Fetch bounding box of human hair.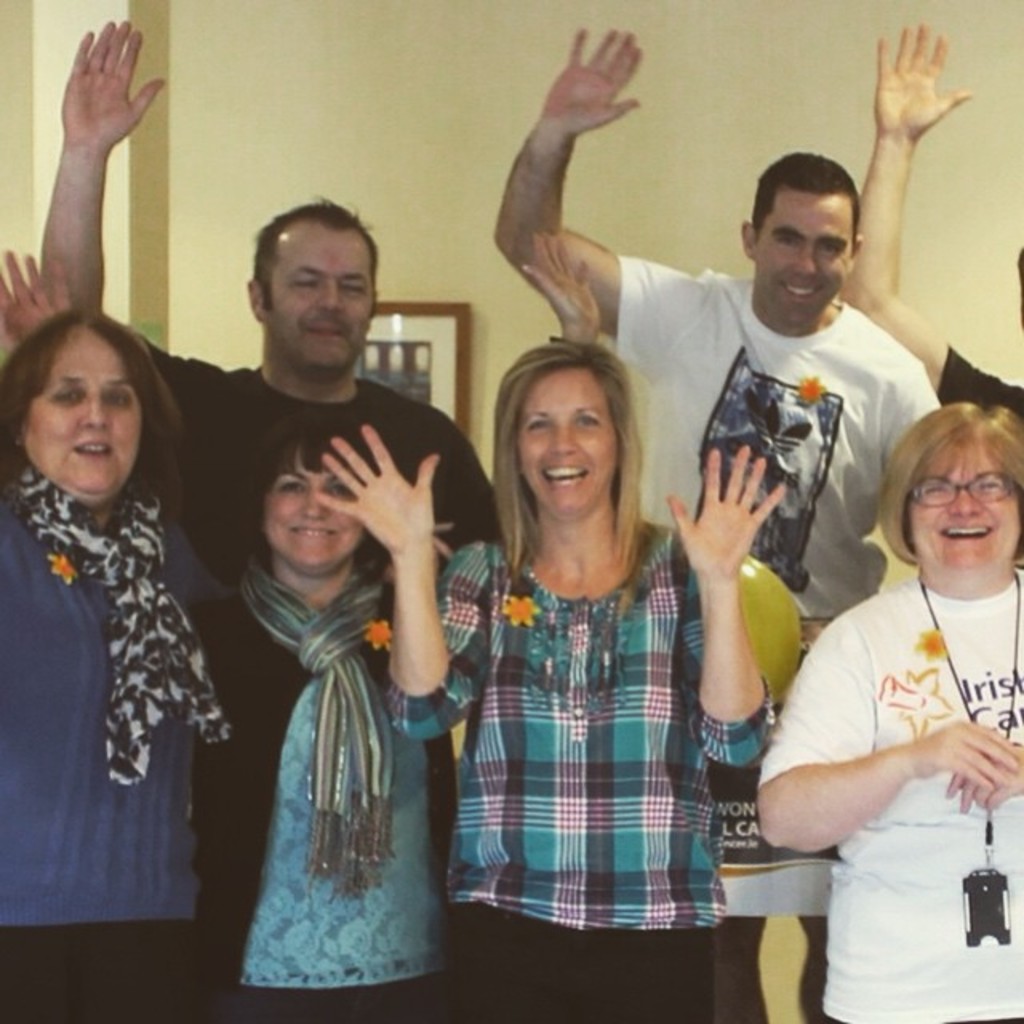
Bbox: bbox=(877, 394, 1021, 566).
